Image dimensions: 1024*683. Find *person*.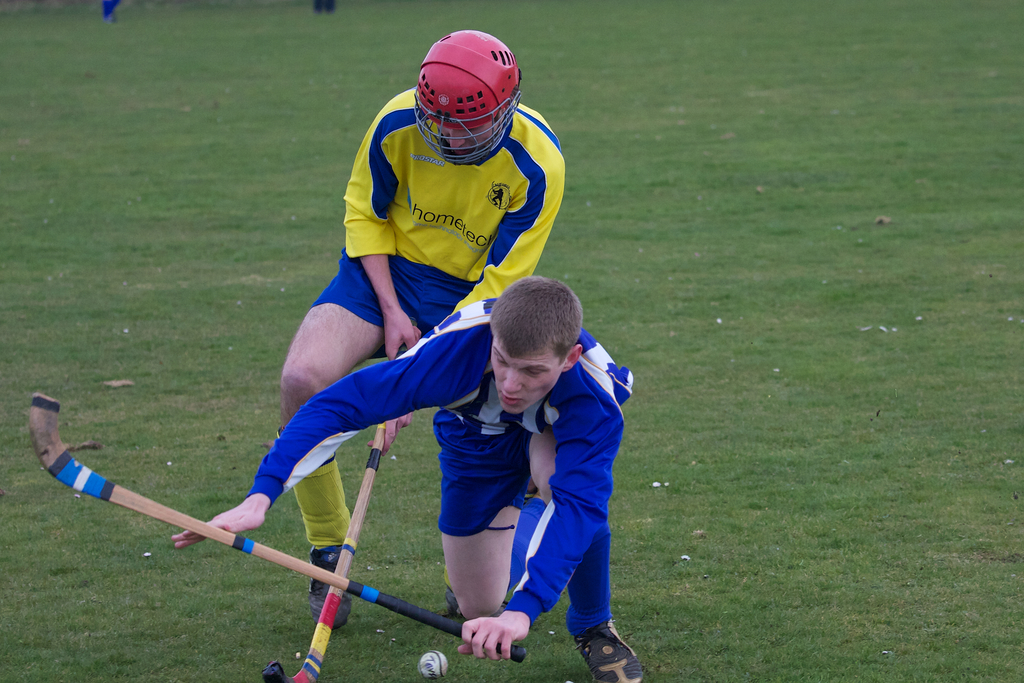
detection(175, 273, 640, 671).
